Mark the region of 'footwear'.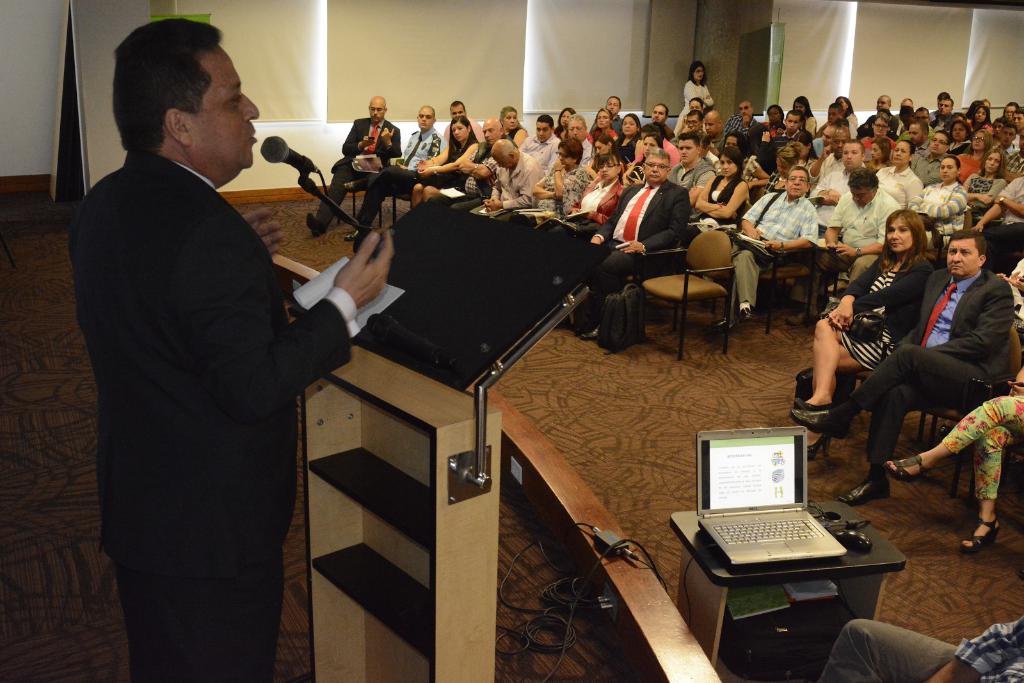
Region: bbox(304, 211, 320, 240).
